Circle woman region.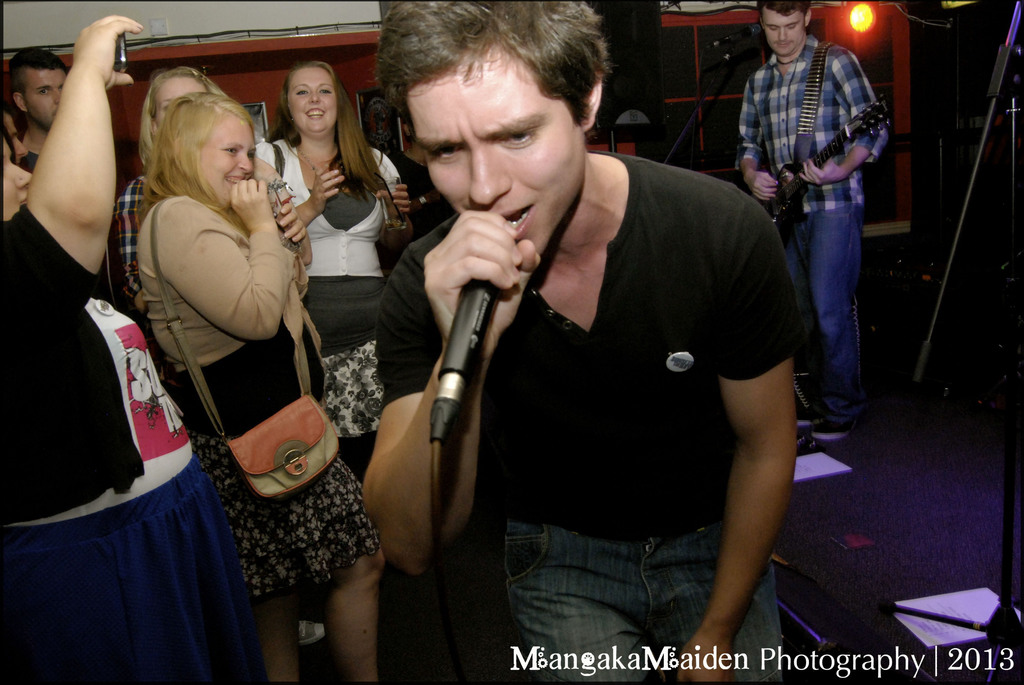
Region: select_region(0, 15, 264, 684).
